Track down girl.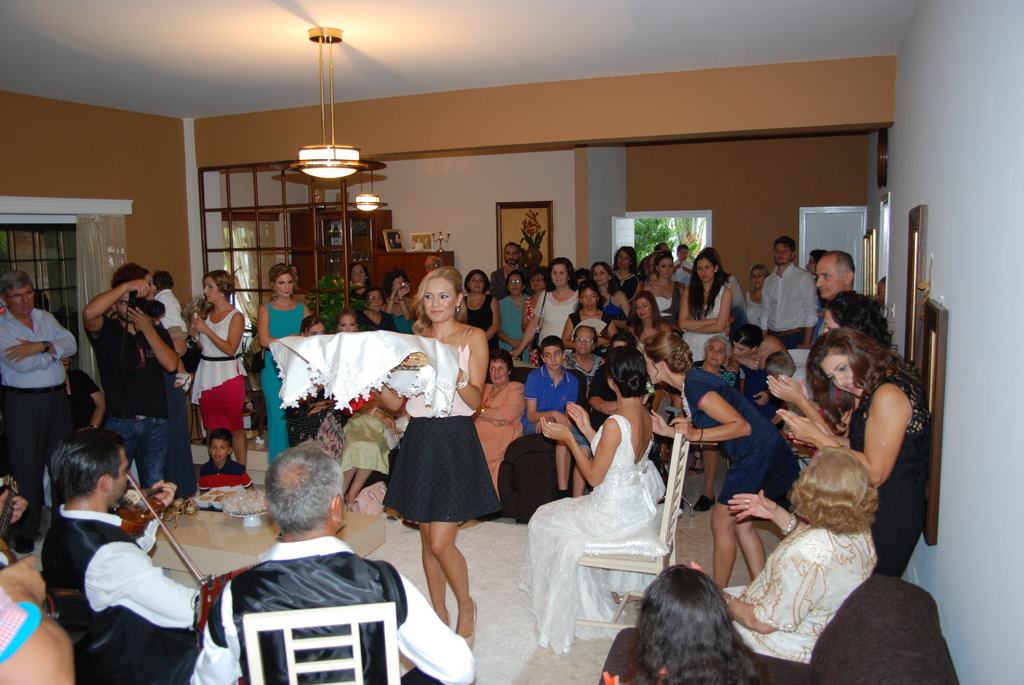
Tracked to select_region(644, 330, 801, 590).
